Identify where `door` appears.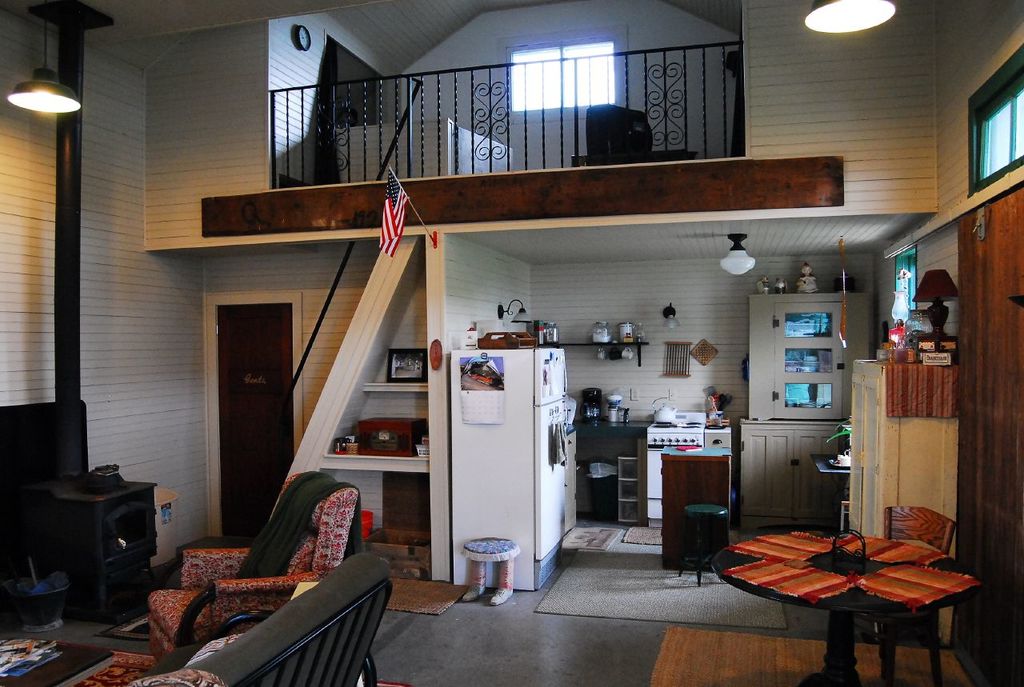
Appears at detection(940, 181, 1023, 686).
